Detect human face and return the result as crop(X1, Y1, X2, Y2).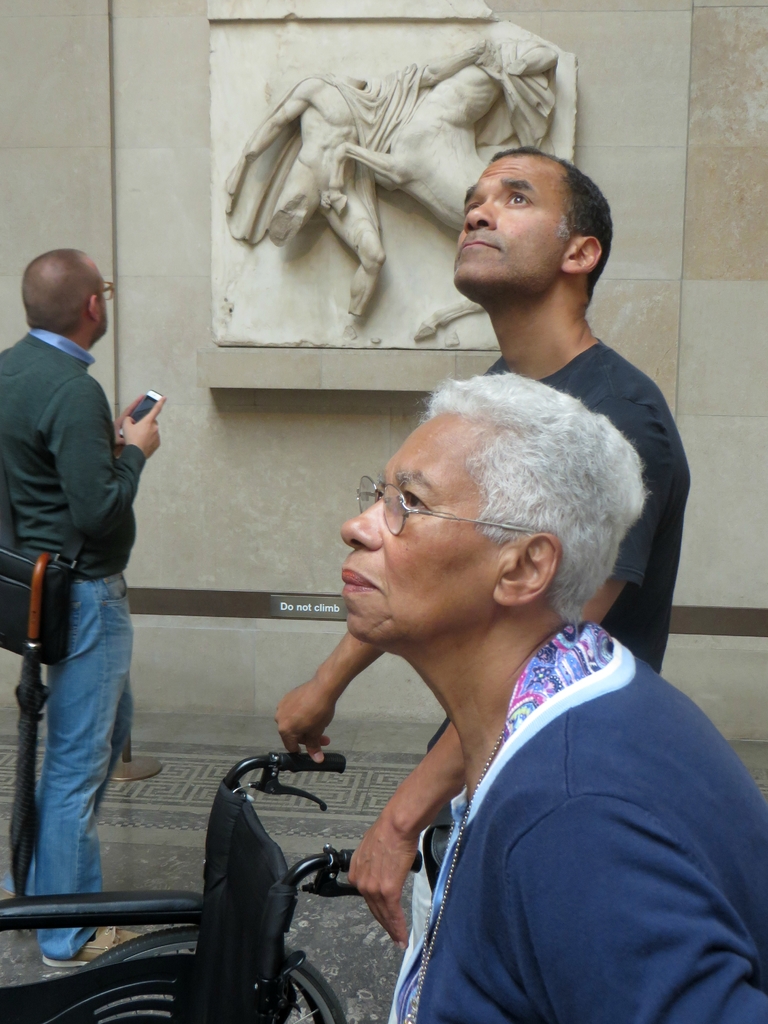
crop(99, 274, 109, 340).
